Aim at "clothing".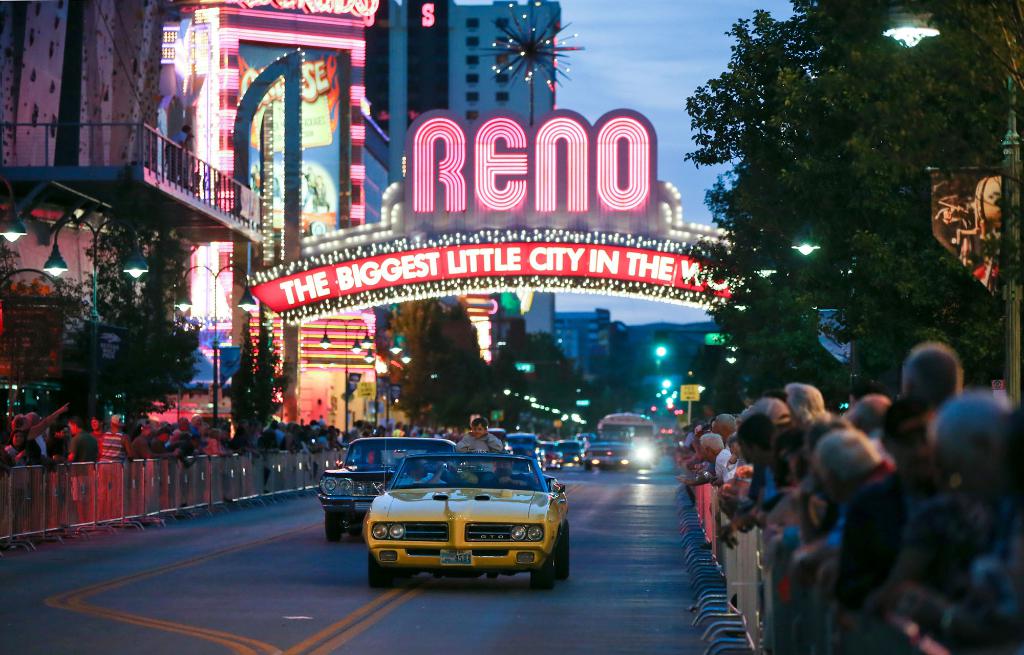
Aimed at crop(692, 464, 716, 490).
